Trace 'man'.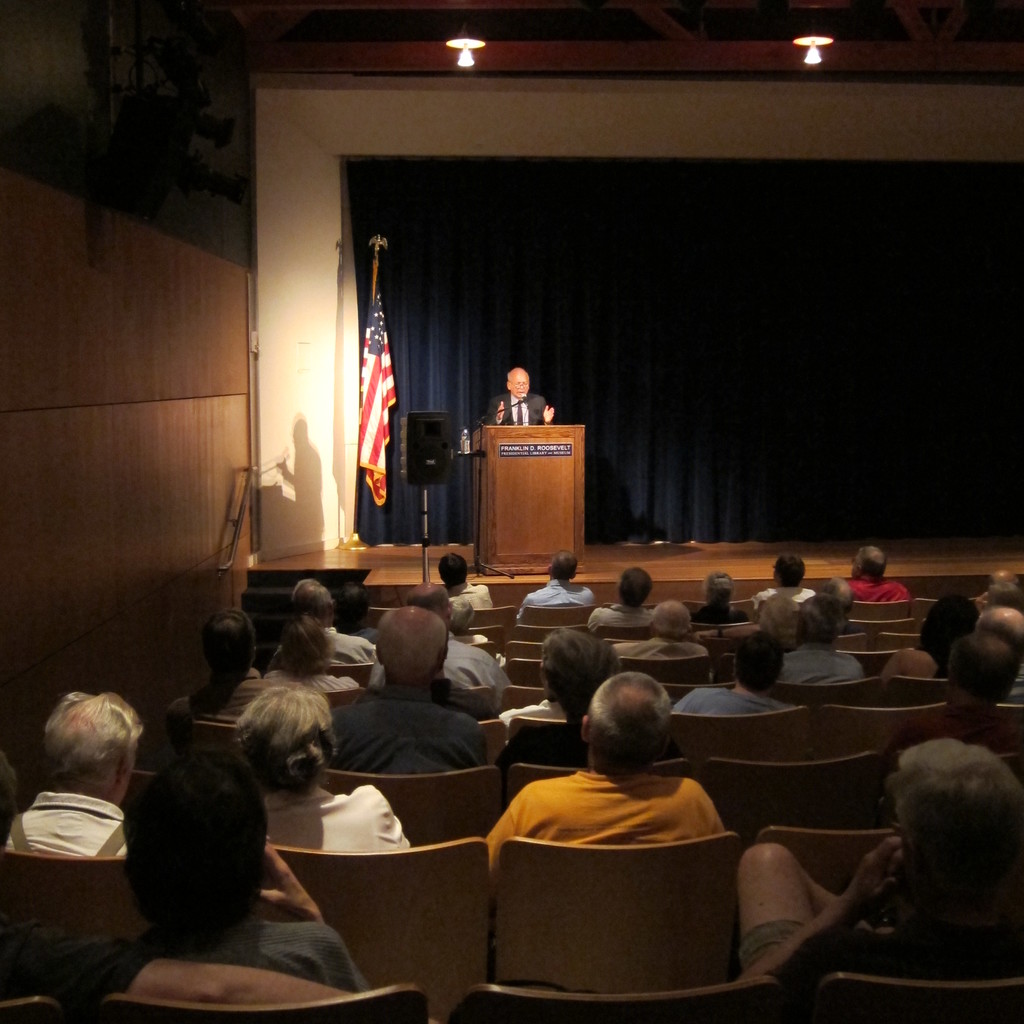
Traced to l=273, t=574, r=376, b=664.
